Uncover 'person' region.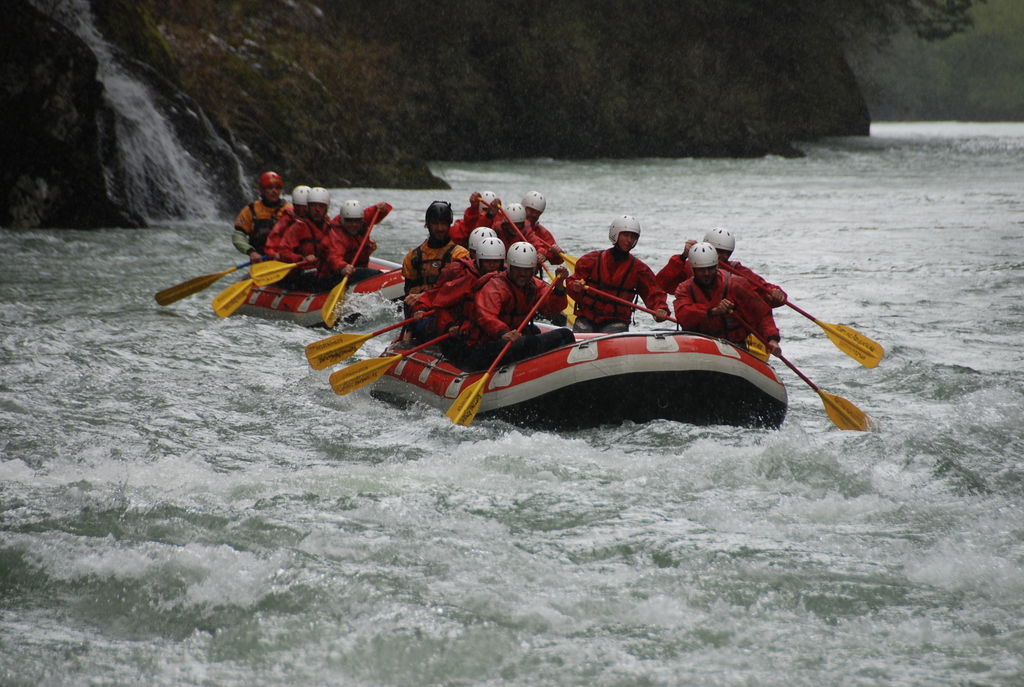
Uncovered: left=571, top=212, right=672, bottom=345.
